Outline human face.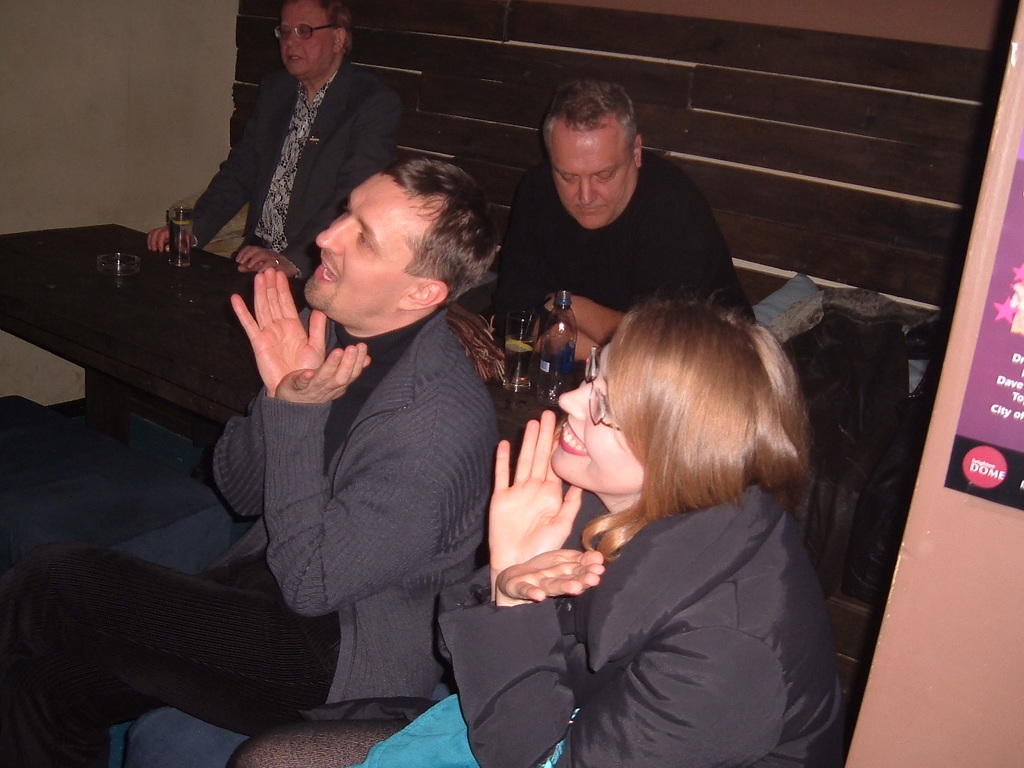
Outline: {"x1": 302, "y1": 173, "x2": 425, "y2": 322}.
